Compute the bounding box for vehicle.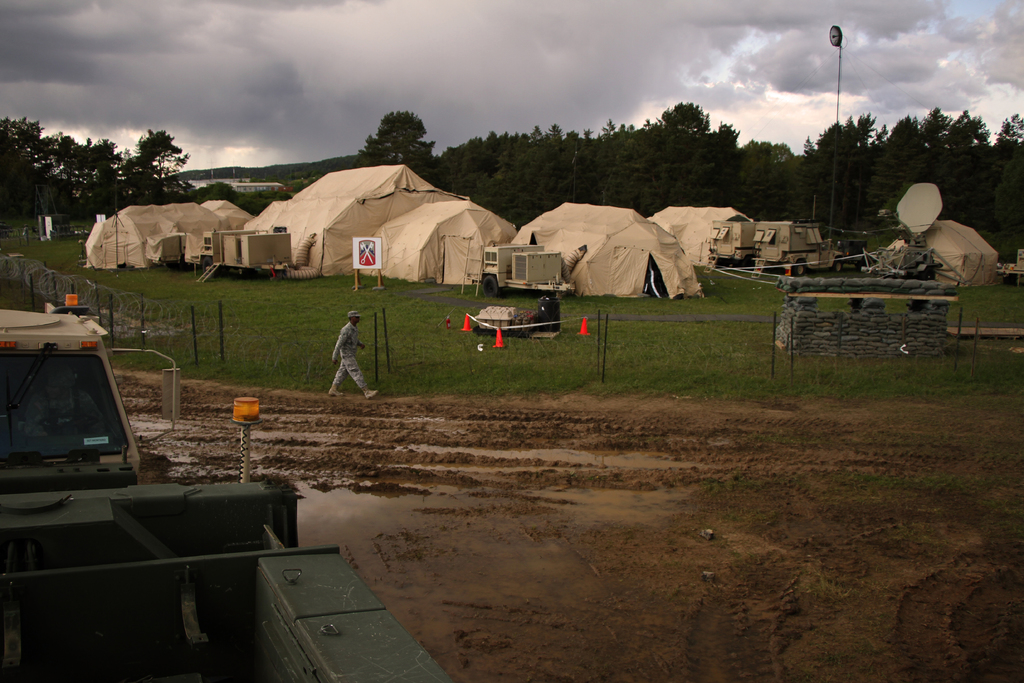
480 242 575 299.
